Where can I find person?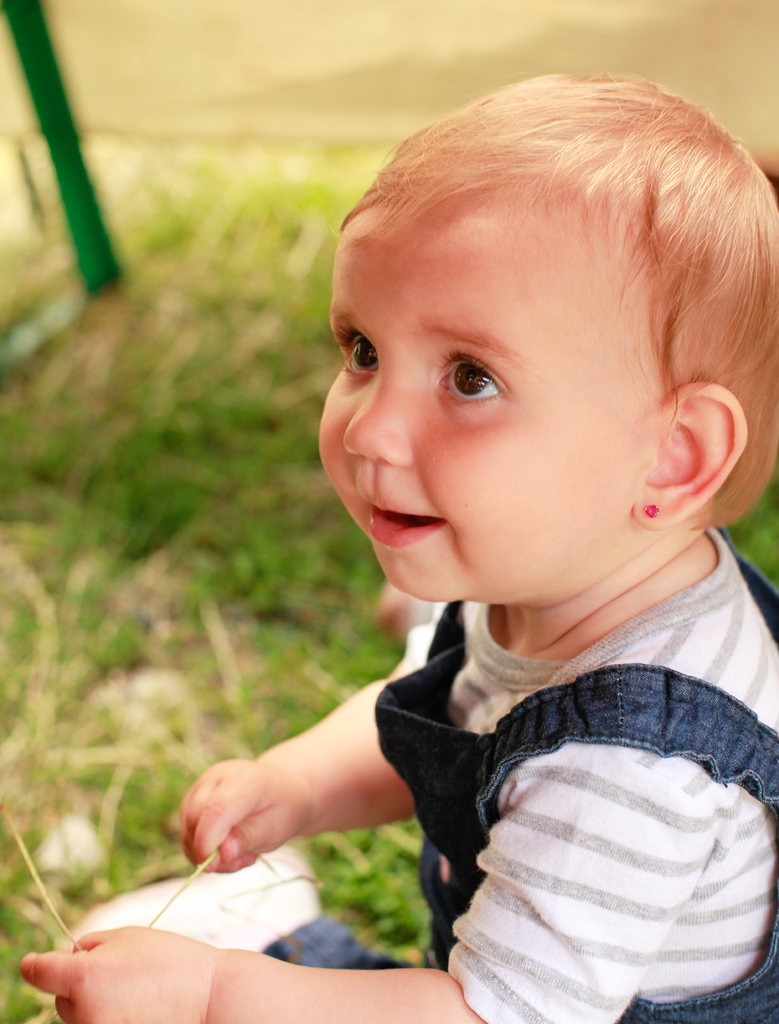
You can find it at <bbox>194, 1, 778, 1023</bbox>.
